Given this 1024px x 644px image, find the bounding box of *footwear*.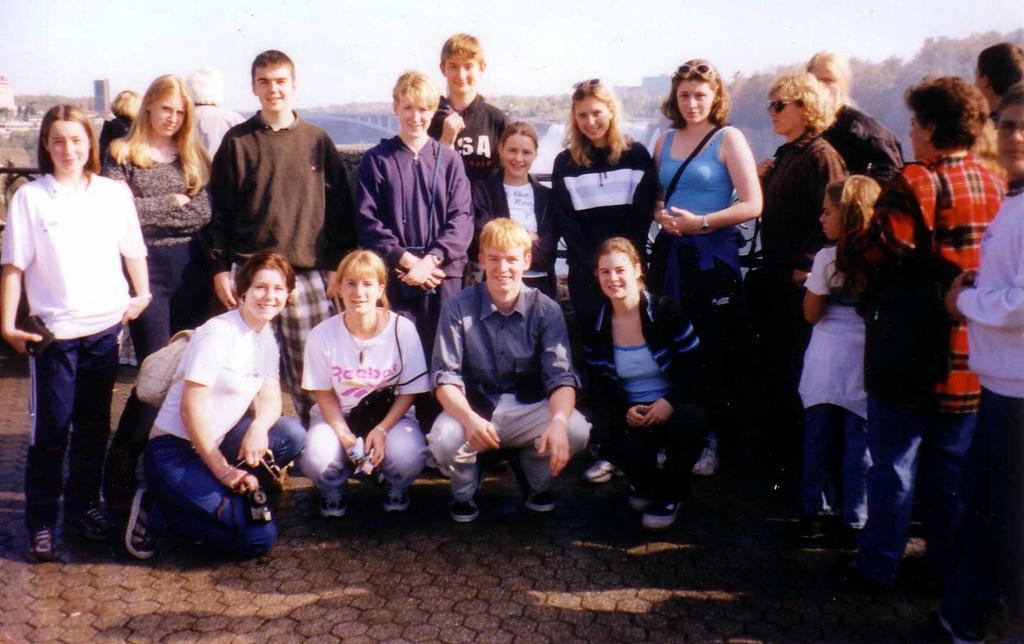
select_region(805, 562, 856, 616).
